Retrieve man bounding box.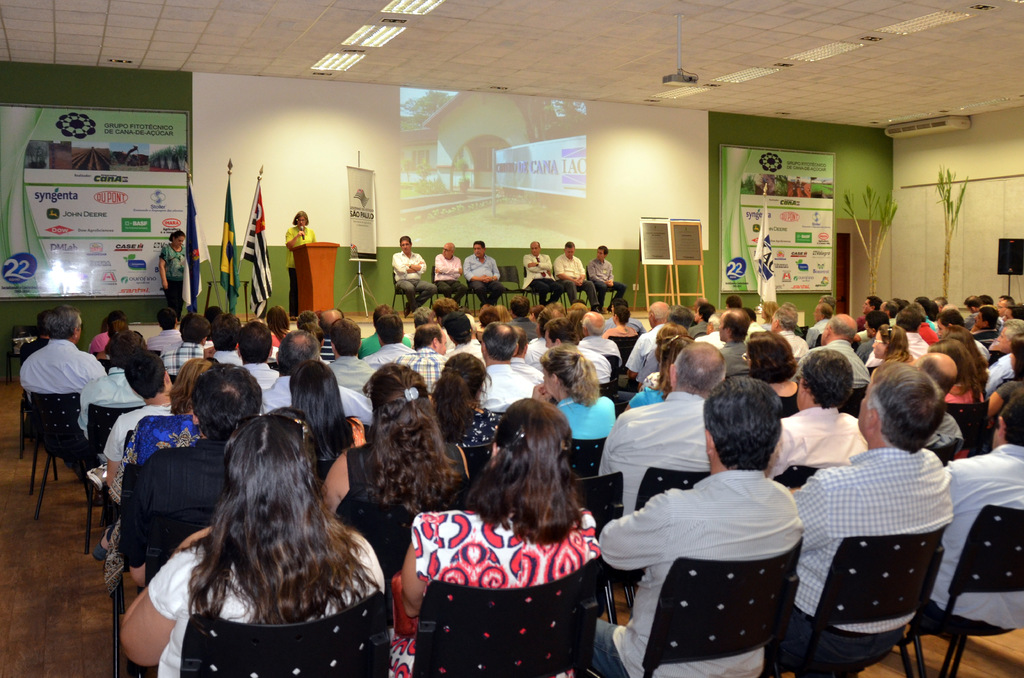
Bounding box: region(620, 298, 669, 390).
